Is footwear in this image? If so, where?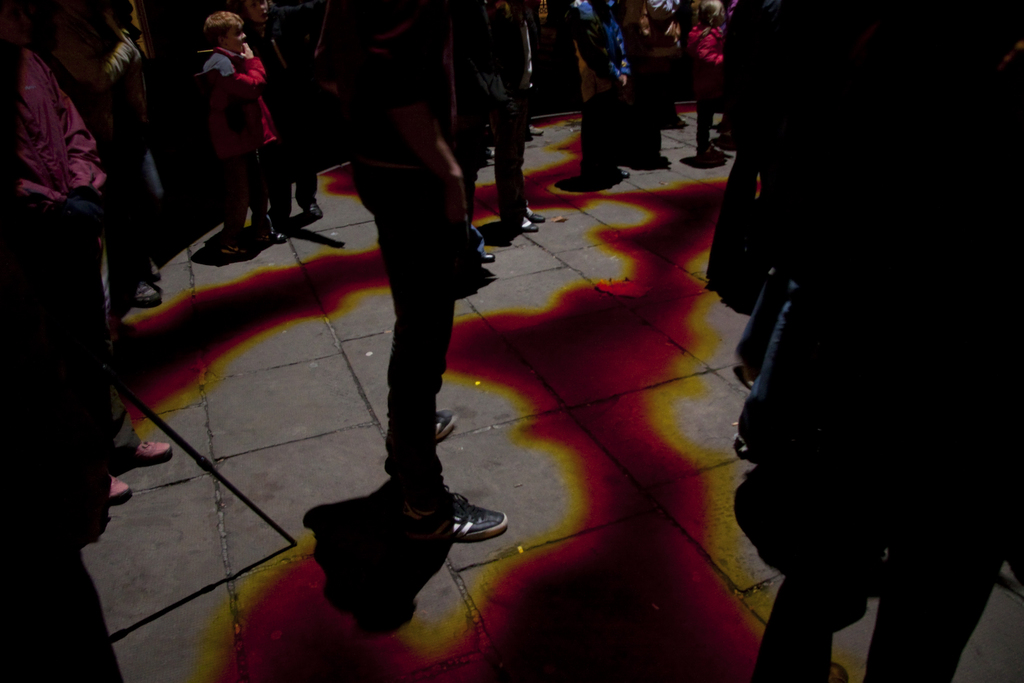
Yes, at 698 143 727 164.
